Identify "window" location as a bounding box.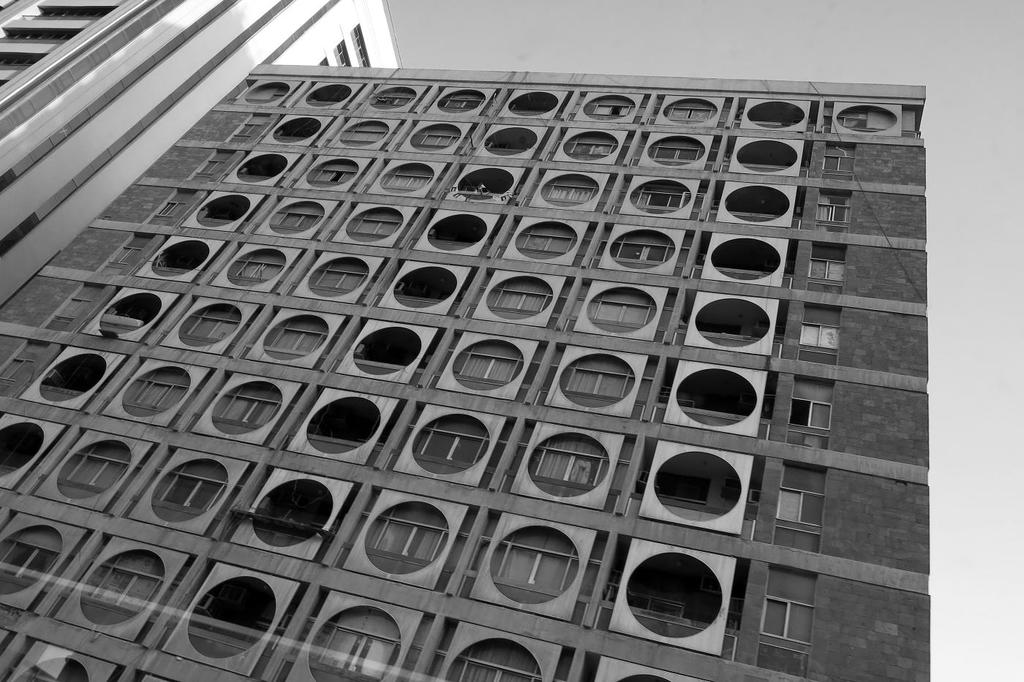
detection(662, 107, 711, 123).
